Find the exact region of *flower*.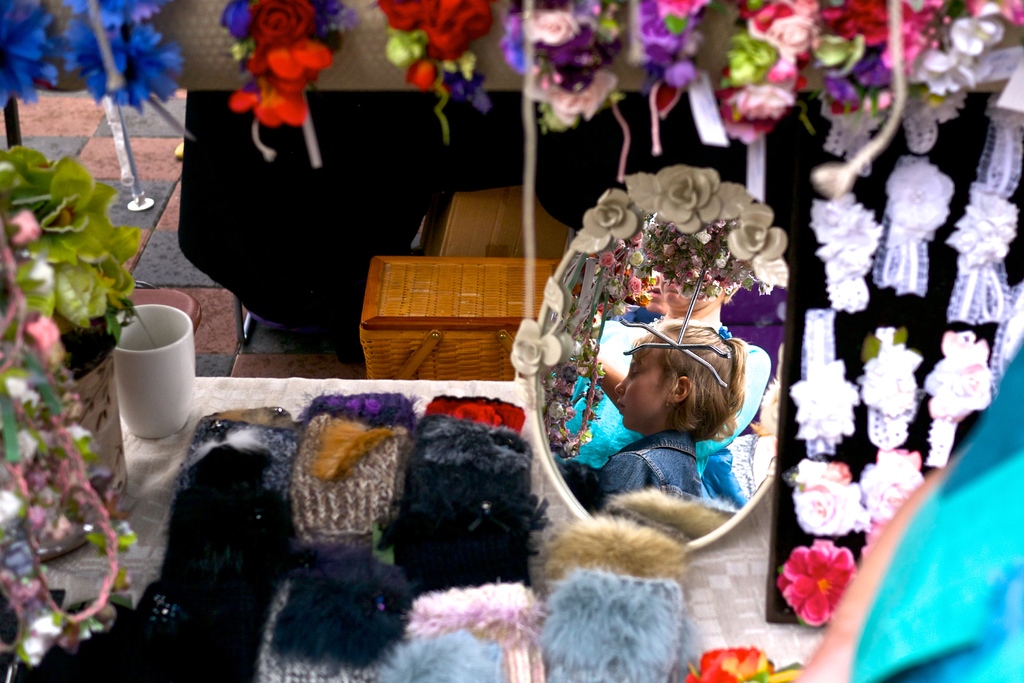
Exact region: box(926, 331, 1001, 420).
